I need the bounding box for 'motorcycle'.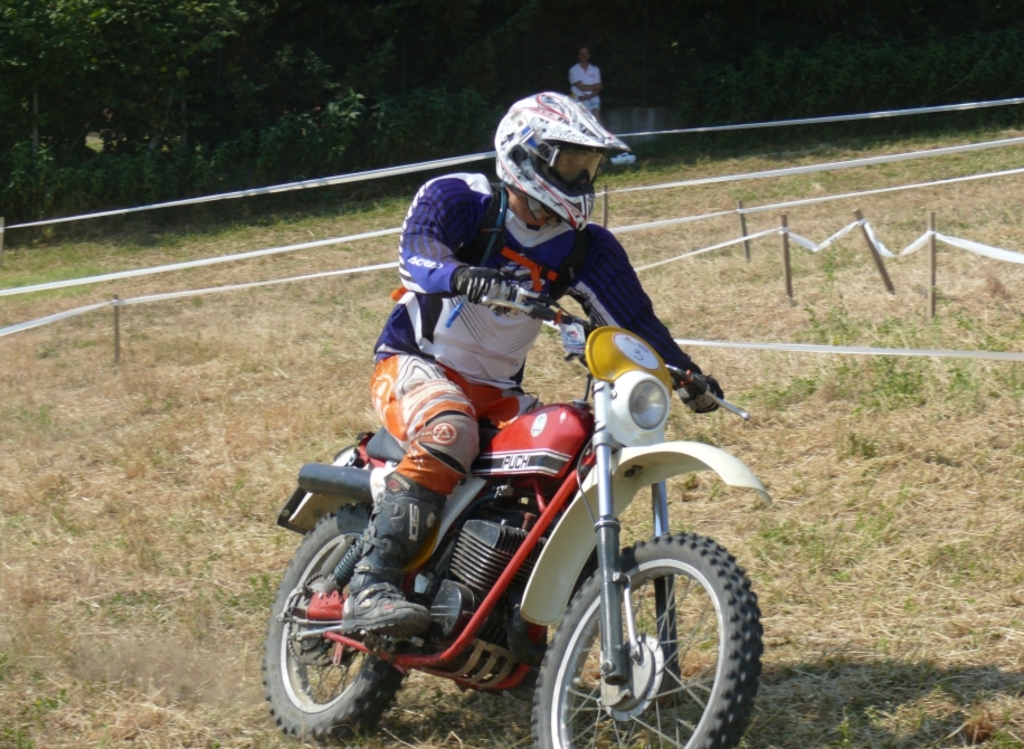
Here it is: <region>235, 331, 778, 748</region>.
